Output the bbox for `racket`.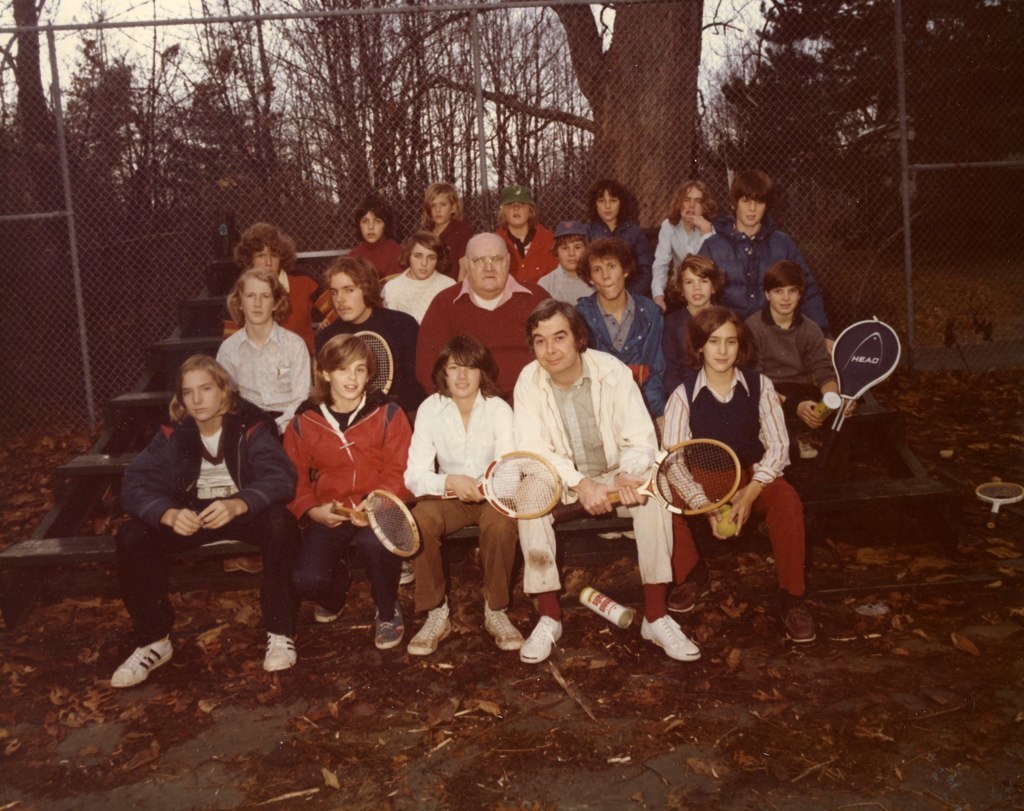
(x1=395, y1=445, x2=561, y2=517).
